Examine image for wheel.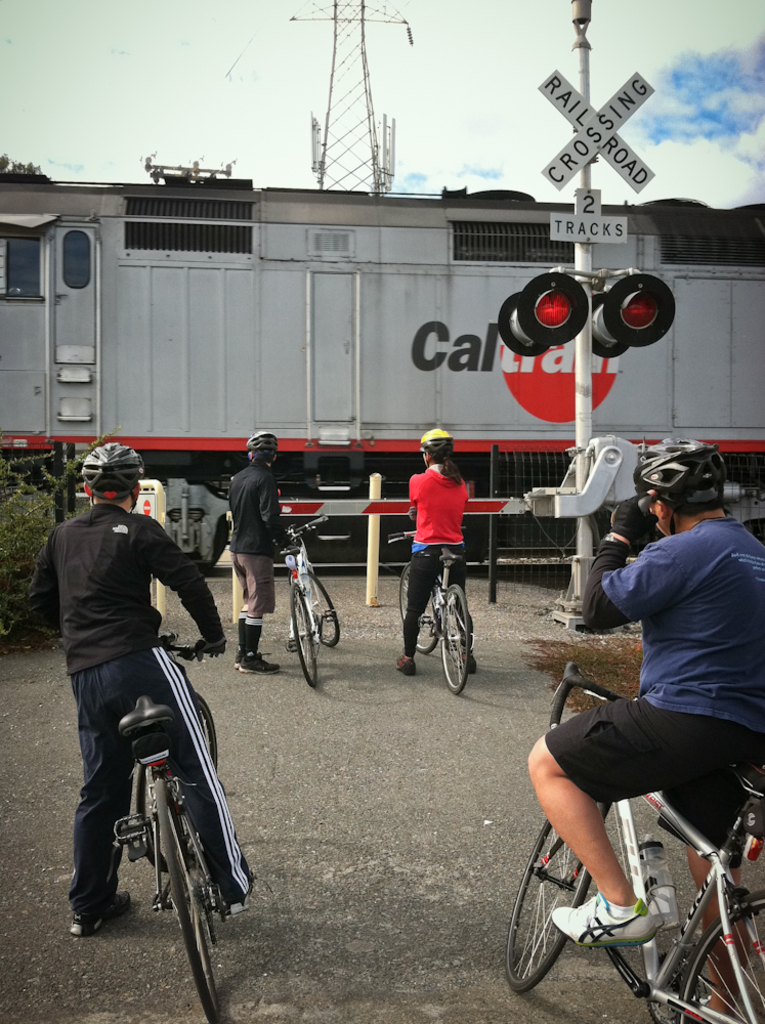
Examination result: Rect(504, 813, 607, 994).
